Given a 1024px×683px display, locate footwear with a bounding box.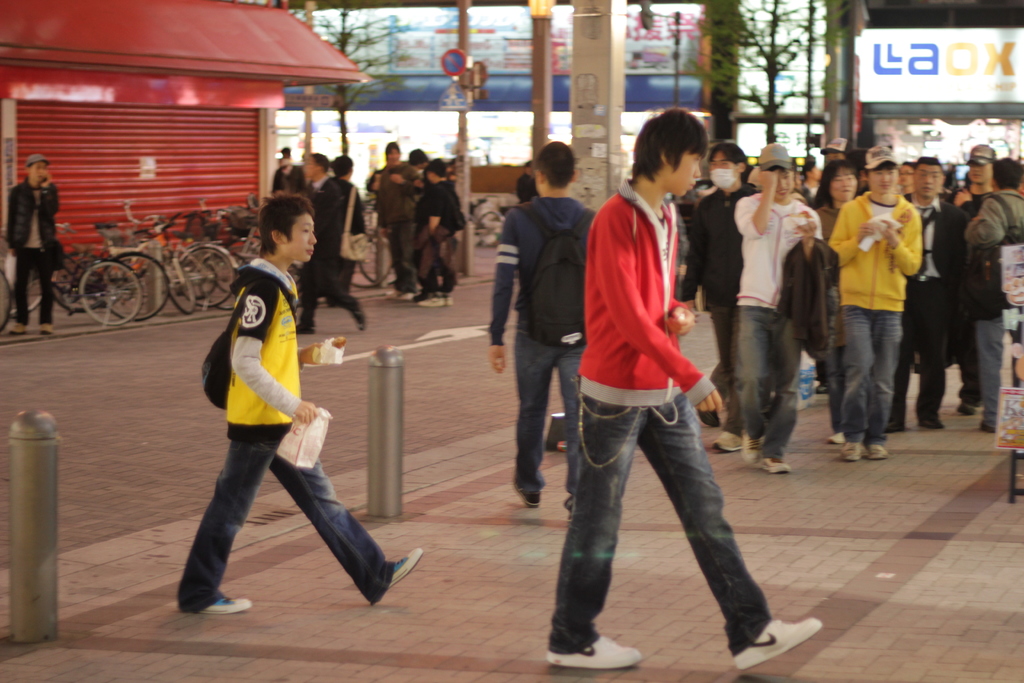
Located: <region>838, 443, 866, 467</region>.
